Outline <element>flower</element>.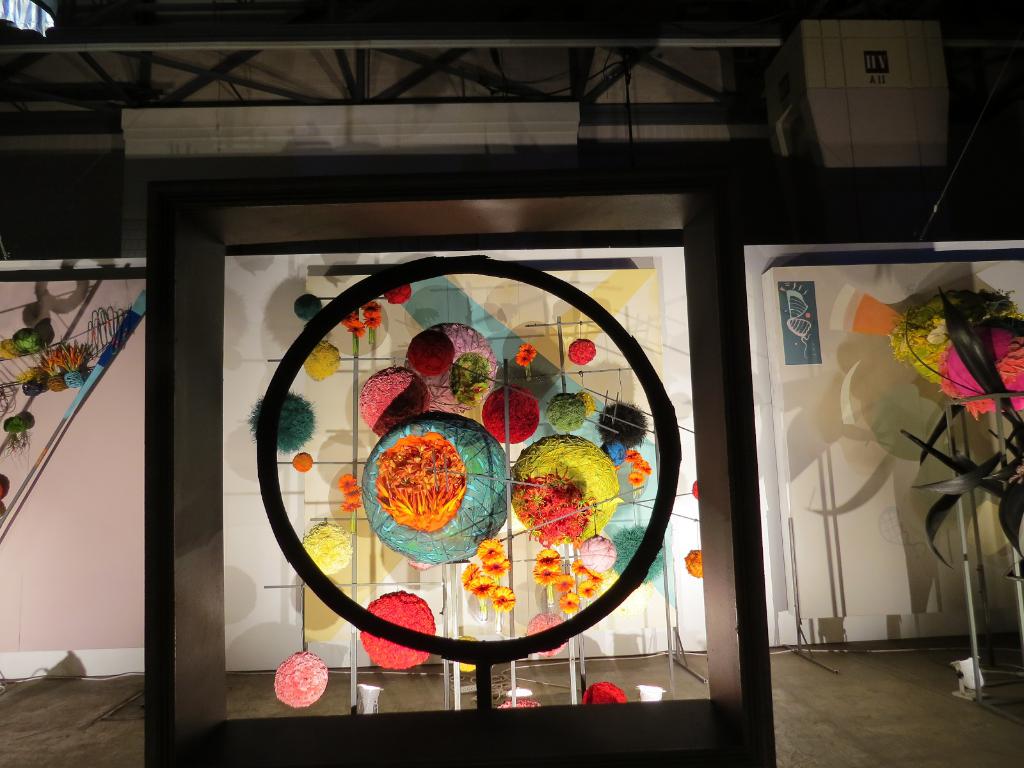
Outline: 586/573/596/584.
